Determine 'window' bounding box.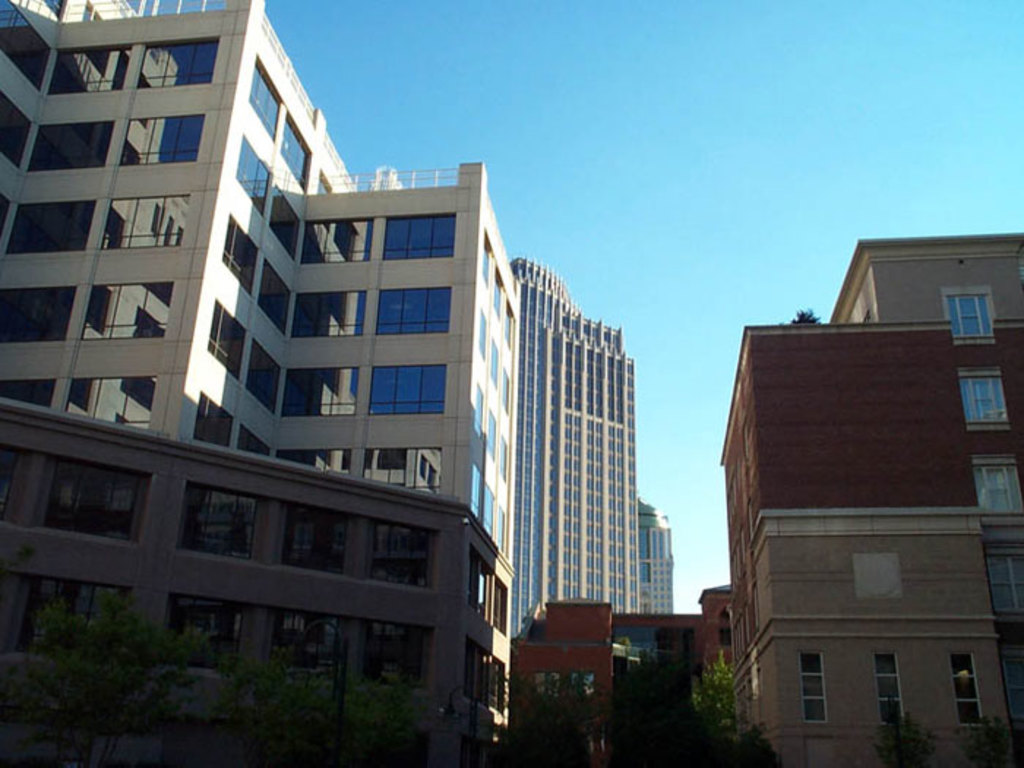
Determined: x1=282 y1=288 x2=372 y2=335.
